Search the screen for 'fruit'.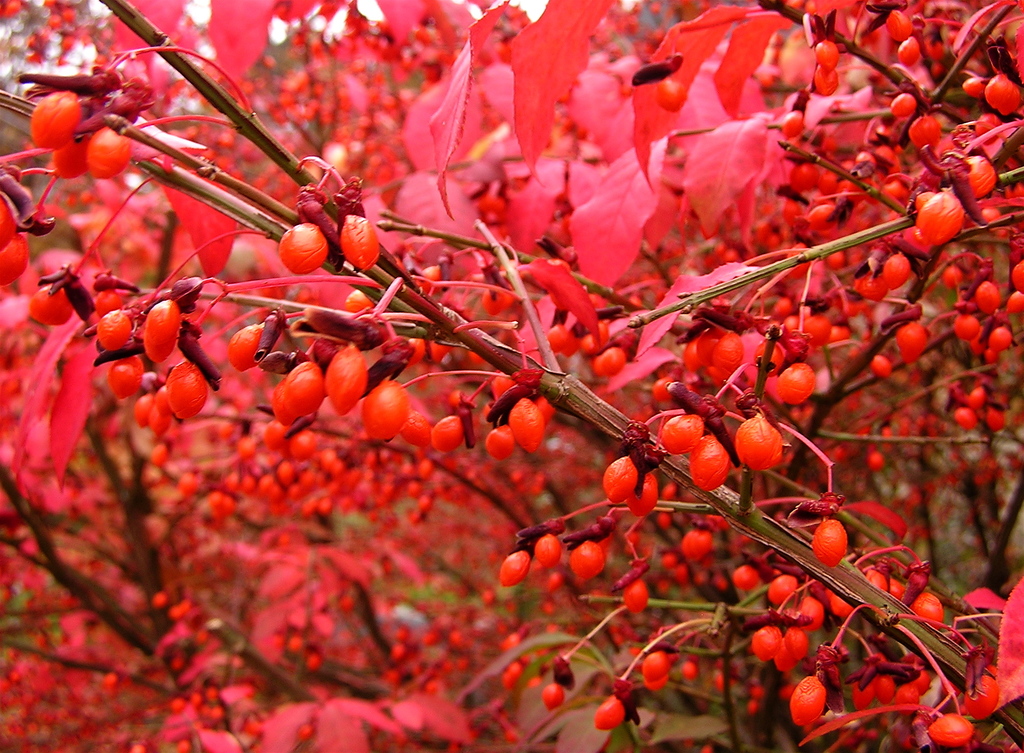
Found at x1=687, y1=433, x2=732, y2=493.
